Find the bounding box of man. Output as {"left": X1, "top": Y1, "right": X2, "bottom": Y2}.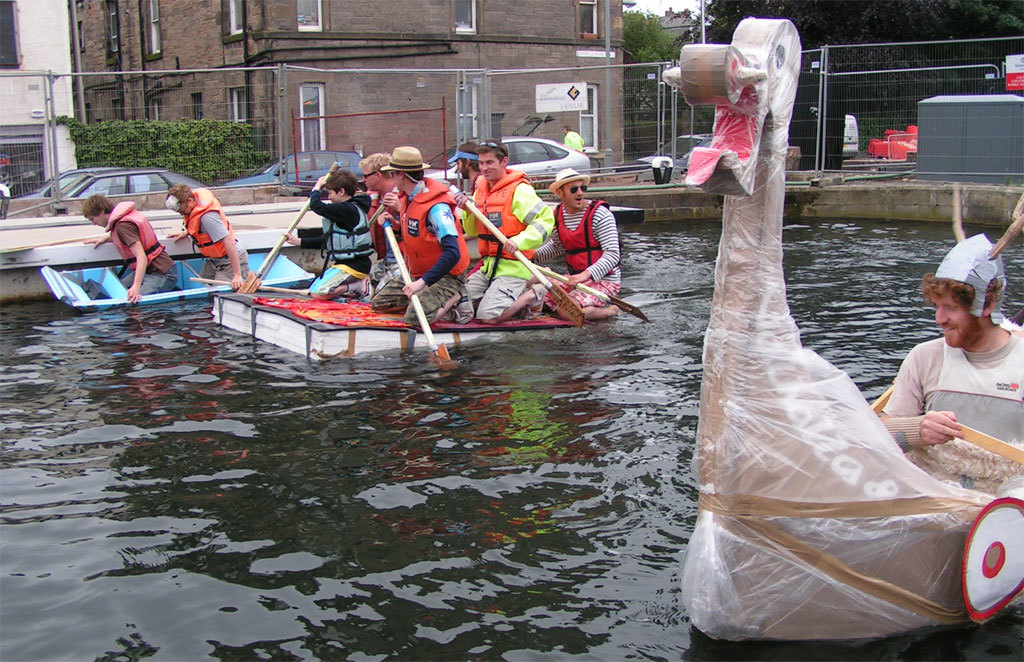
{"left": 444, "top": 141, "right": 480, "bottom": 262}.
